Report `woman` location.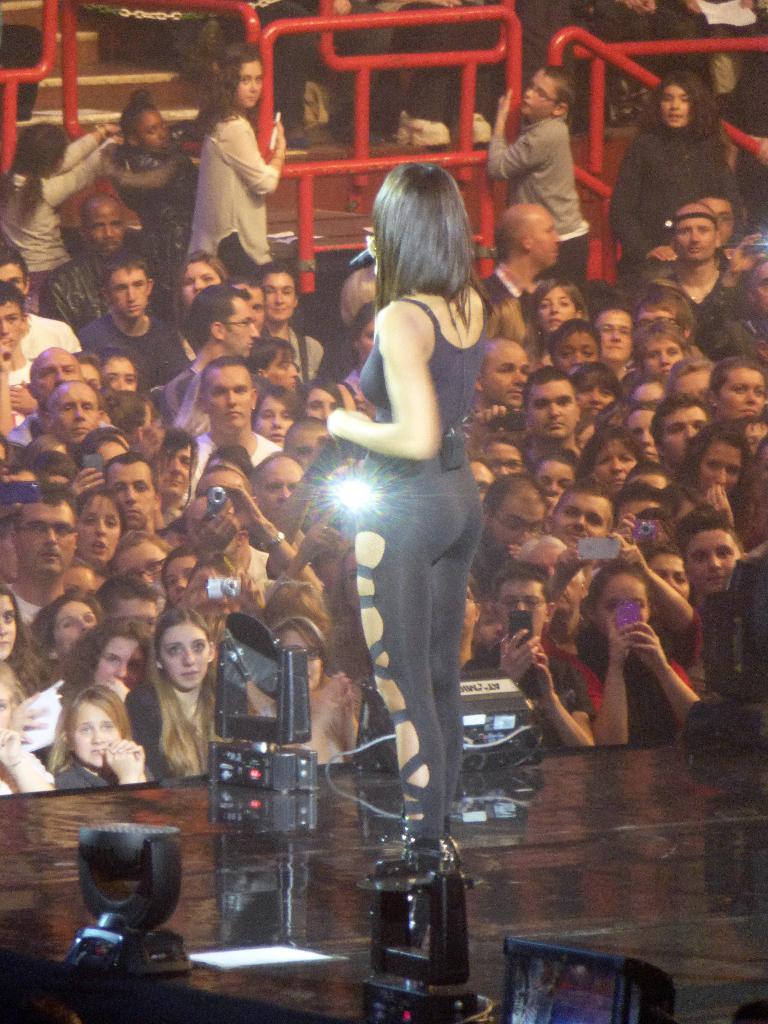
Report: (x1=303, y1=380, x2=340, y2=422).
